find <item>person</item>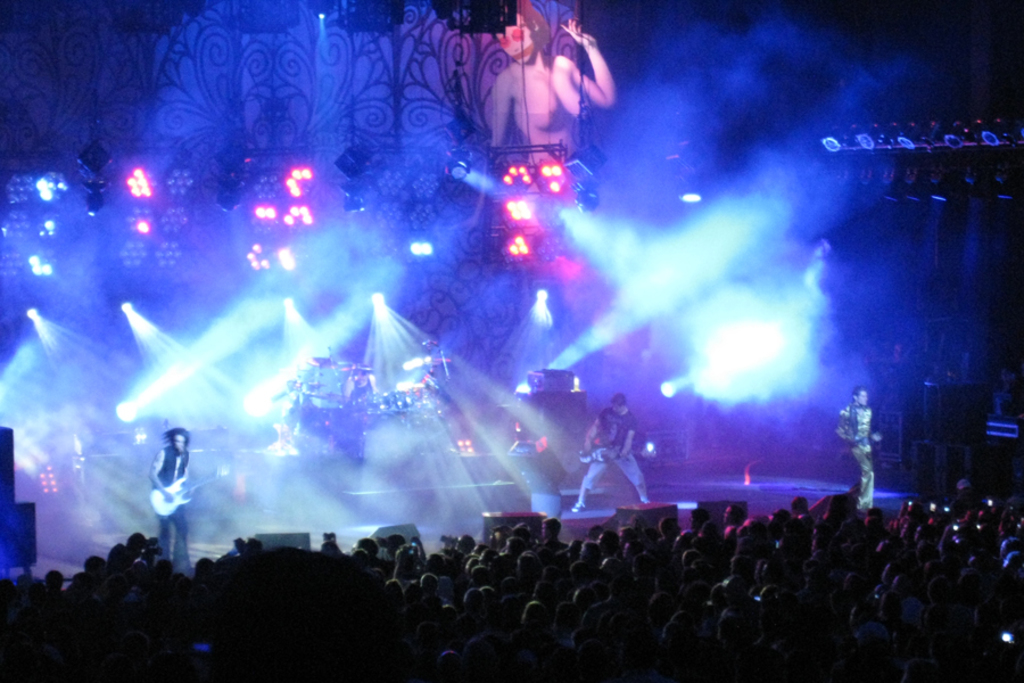
Rect(653, 520, 679, 553)
